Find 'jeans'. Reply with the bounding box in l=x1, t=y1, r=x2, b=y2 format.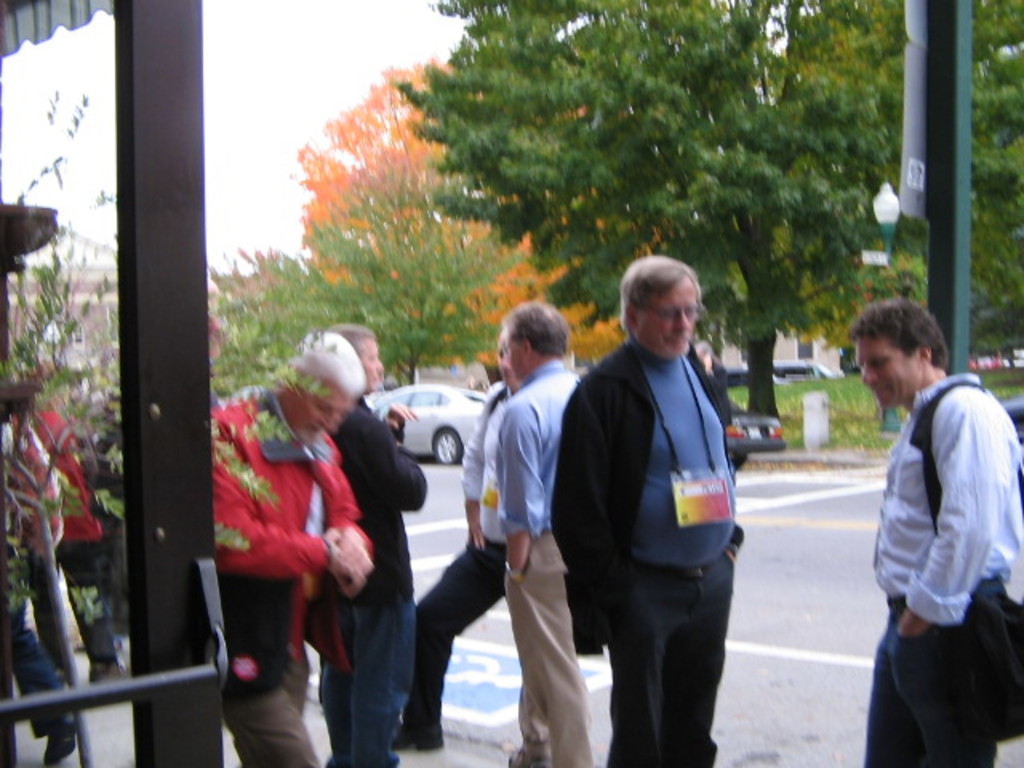
l=314, t=587, r=418, b=766.
